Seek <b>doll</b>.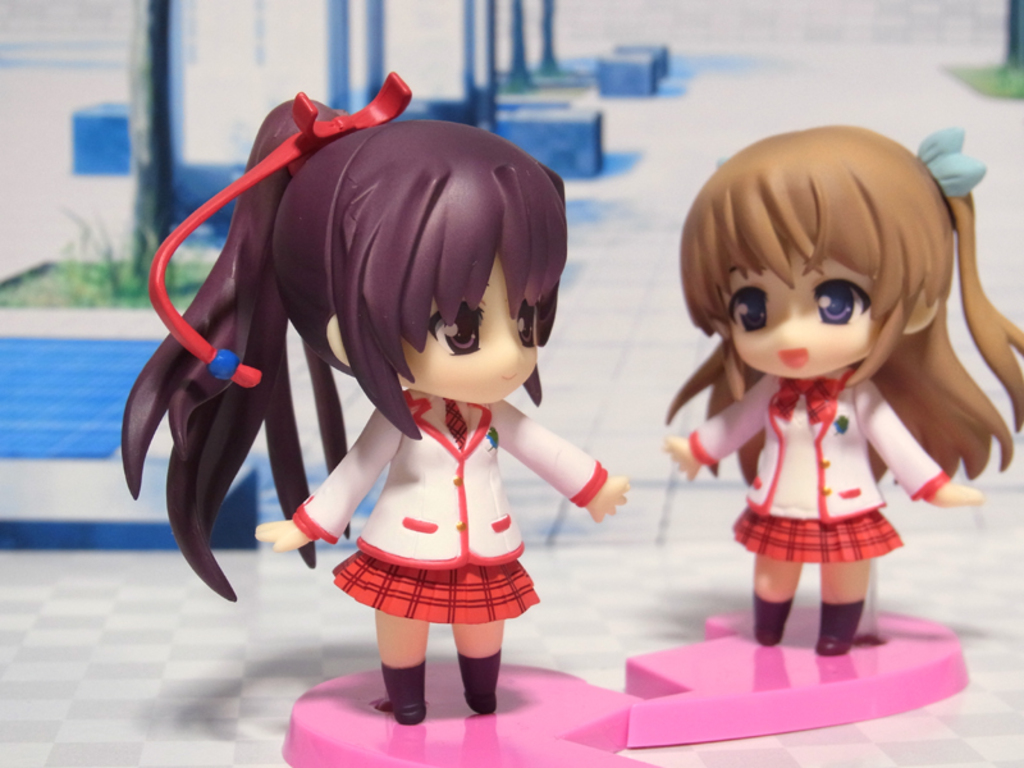
x1=644, y1=129, x2=992, y2=677.
